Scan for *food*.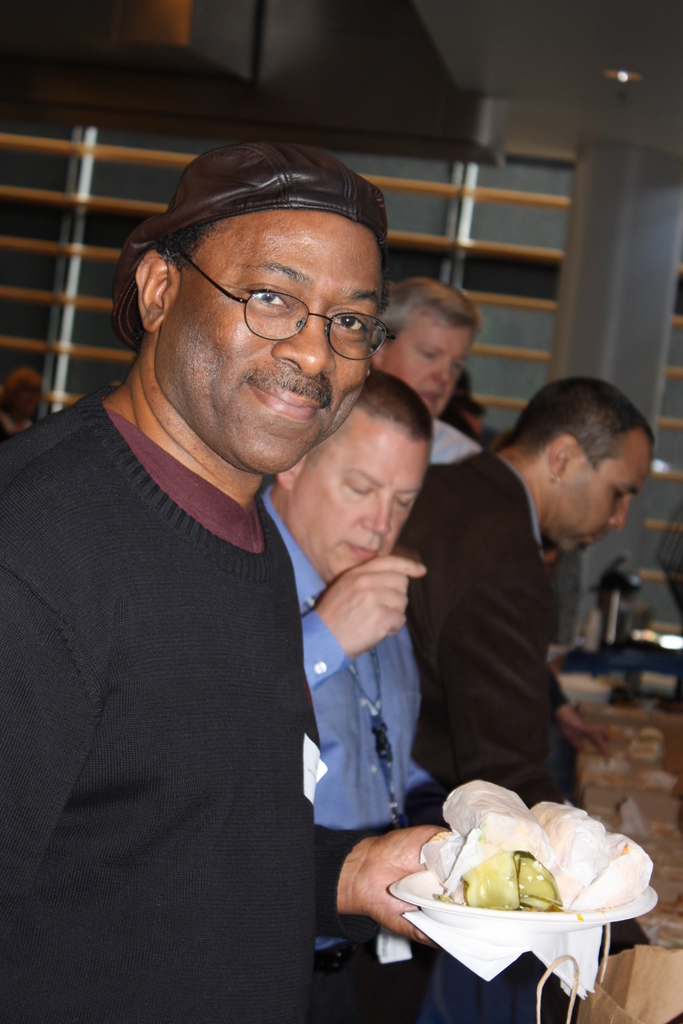
Scan result: 463:845:564:909.
